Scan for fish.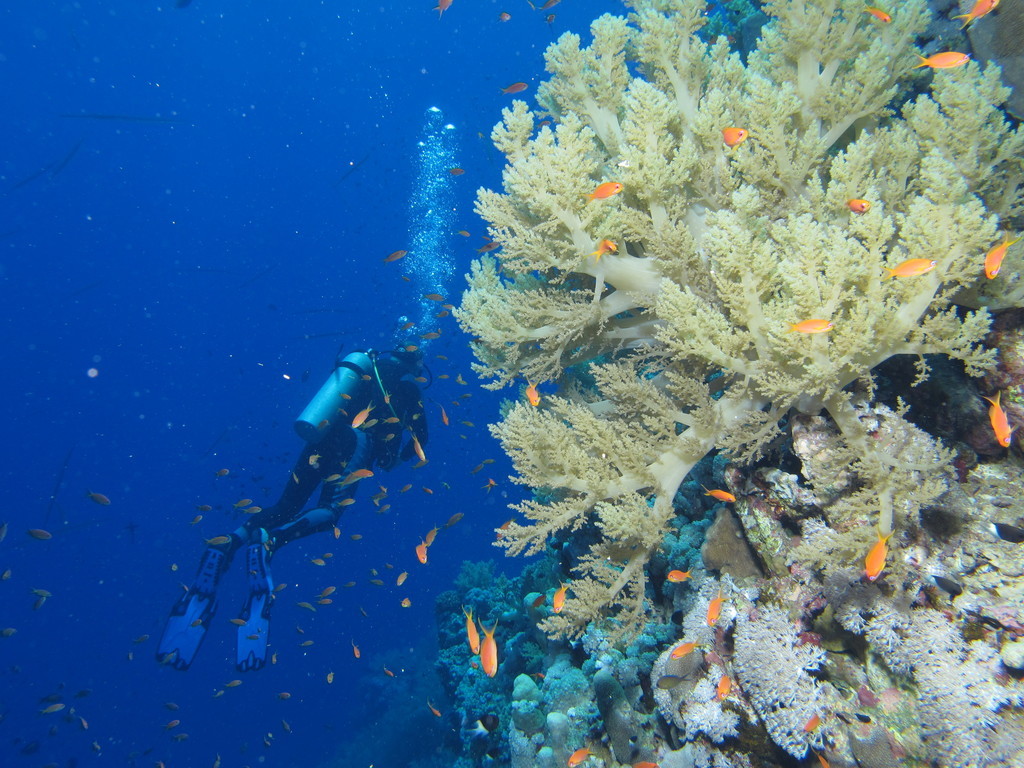
Scan result: locate(631, 758, 658, 767).
